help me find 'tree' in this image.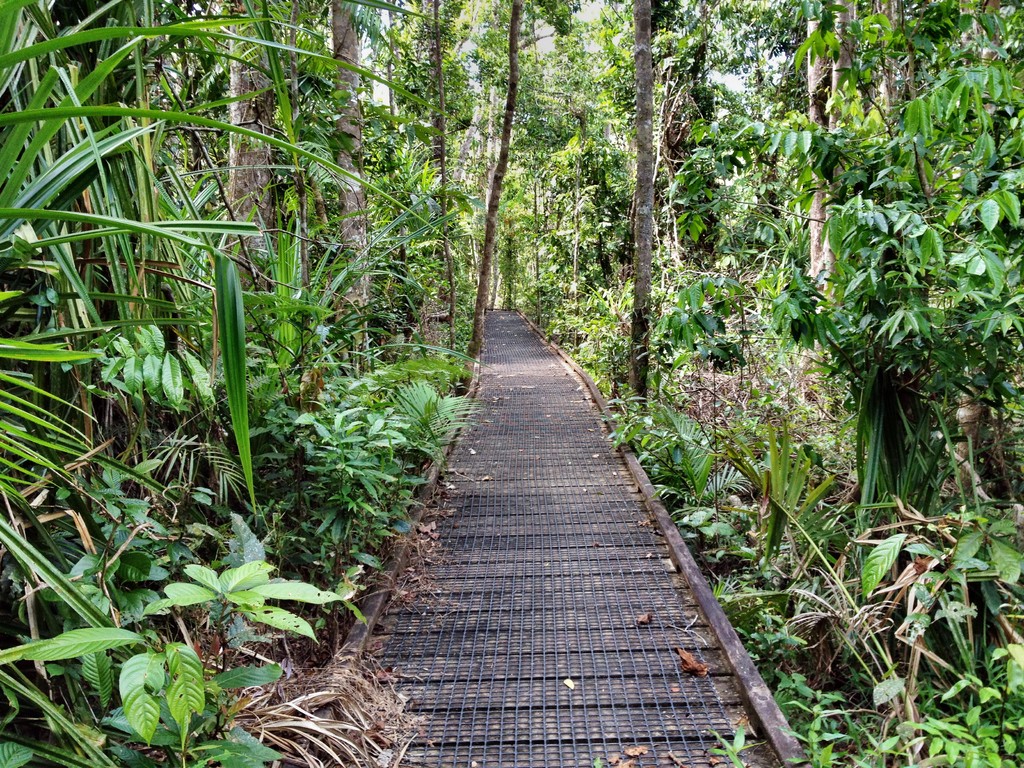
Found it: pyautogui.locateOnScreen(453, 0, 522, 388).
